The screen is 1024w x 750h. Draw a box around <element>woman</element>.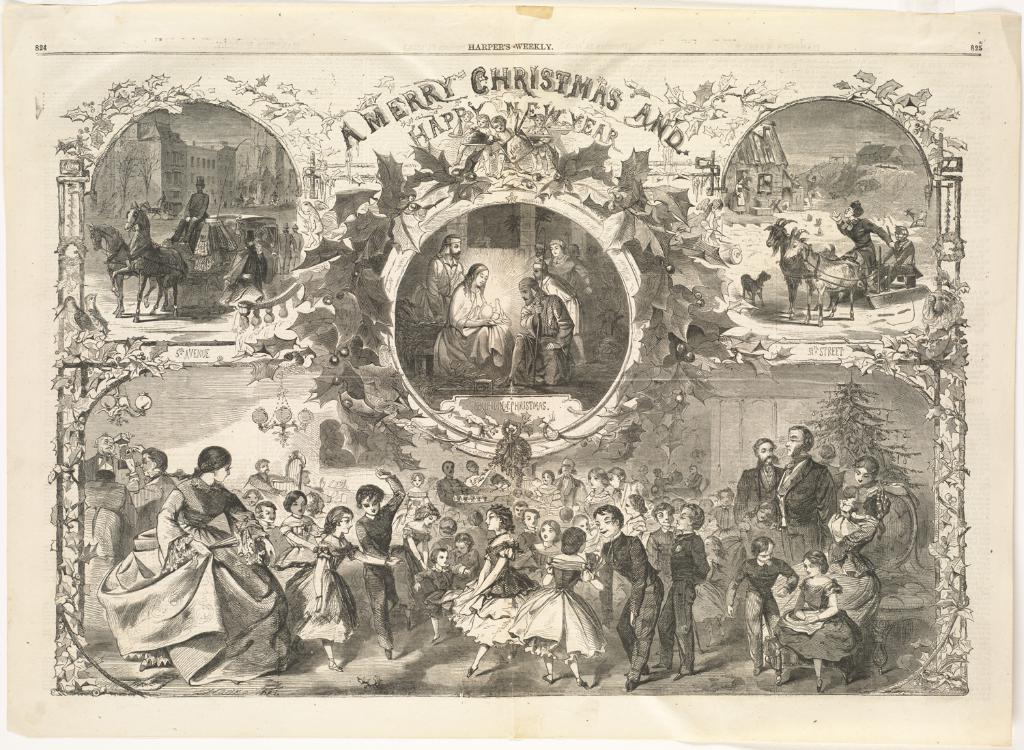
crop(548, 239, 593, 293).
